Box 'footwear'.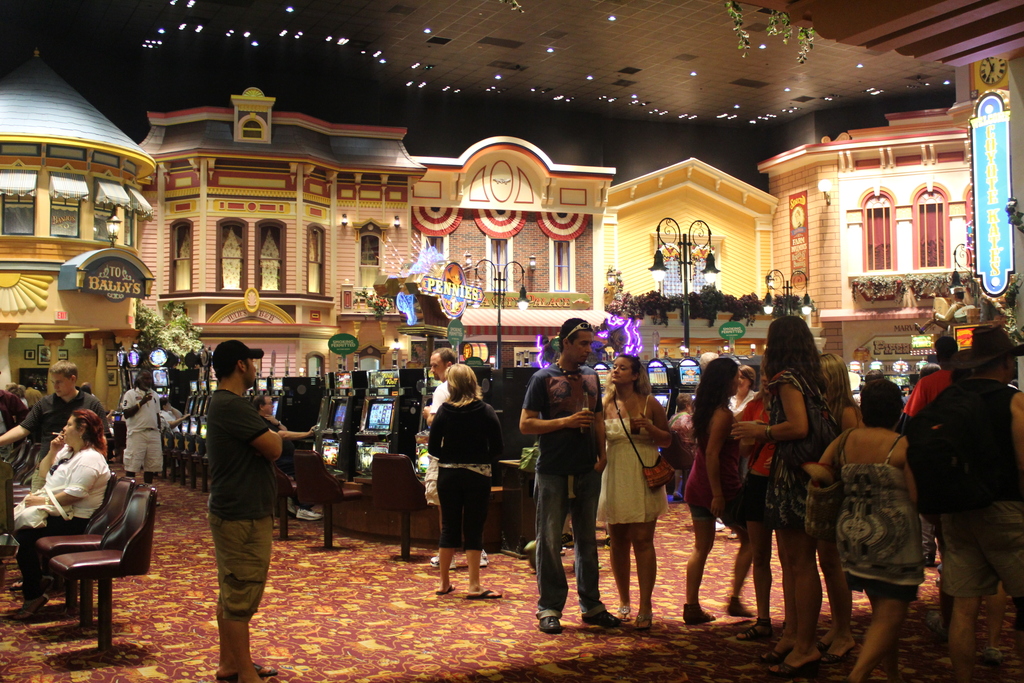
l=581, t=603, r=623, b=629.
